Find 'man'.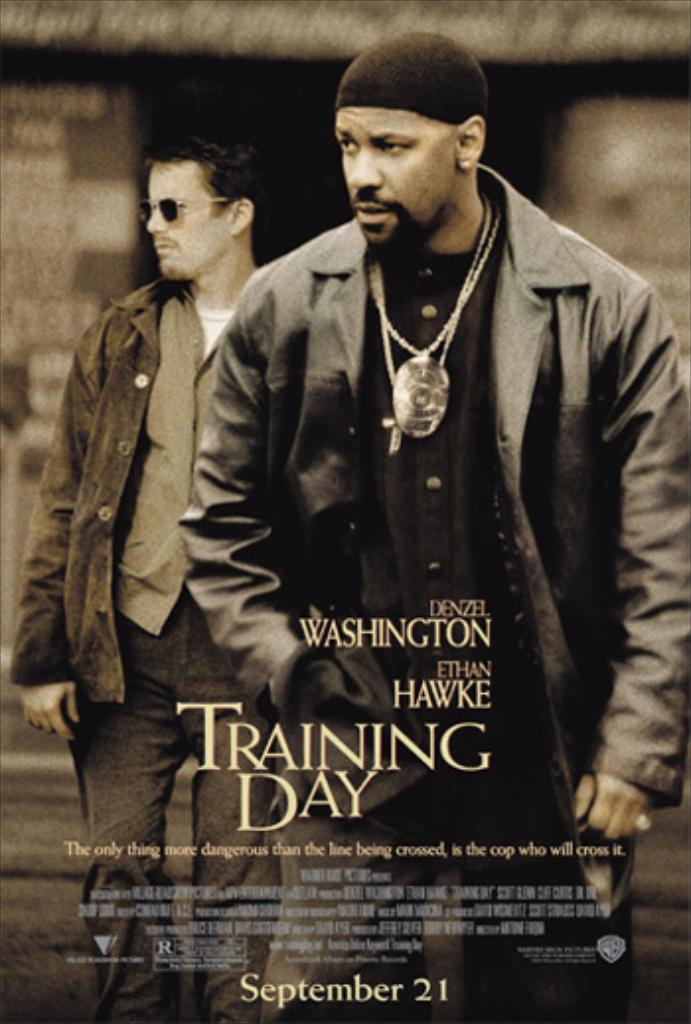
<bbox>16, 132, 290, 1022</bbox>.
